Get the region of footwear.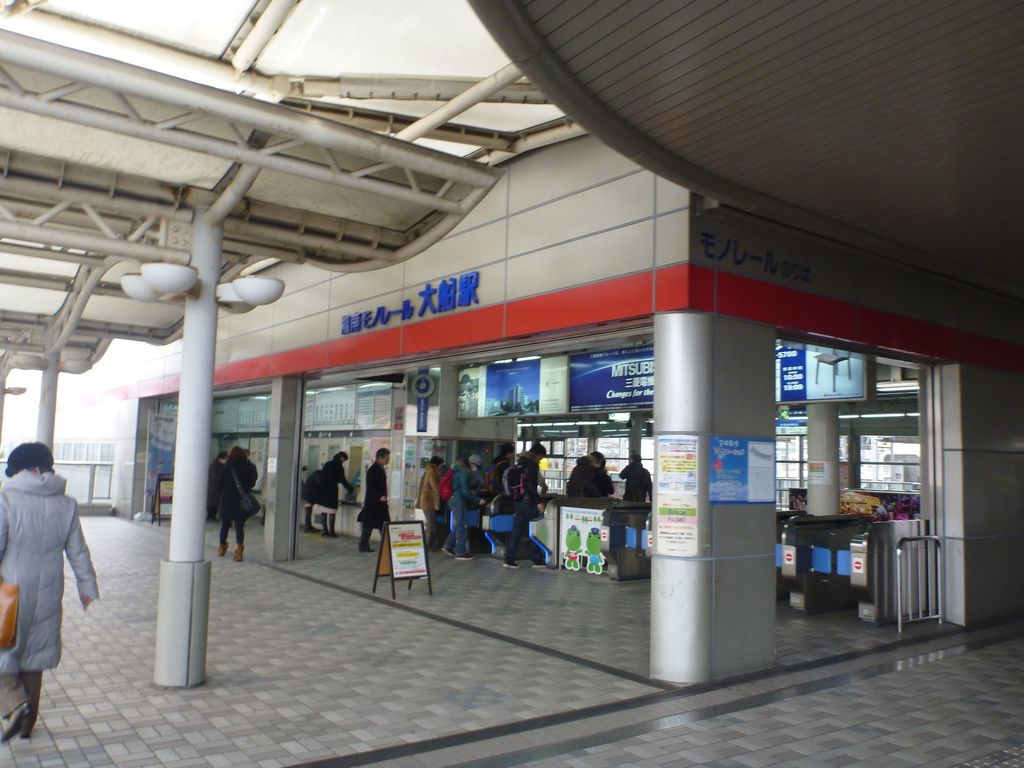
l=537, t=561, r=550, b=566.
